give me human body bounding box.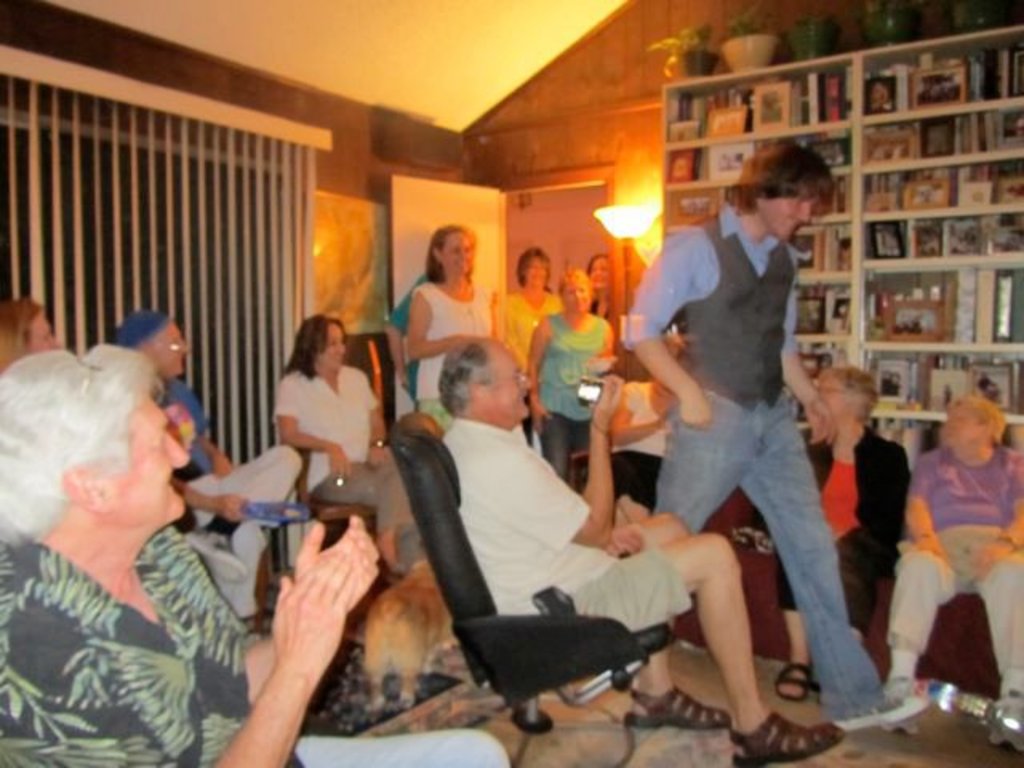
0, 338, 502, 762.
